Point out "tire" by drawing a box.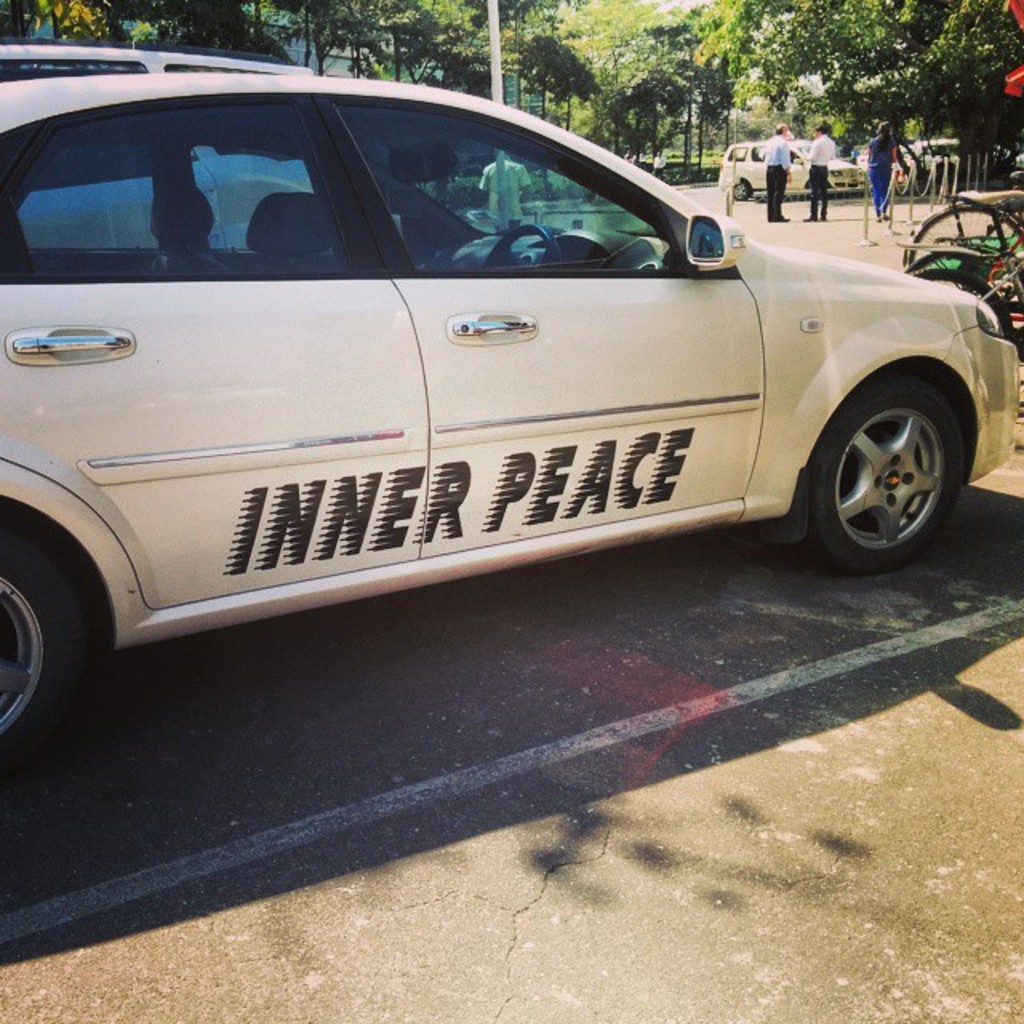
x1=728, y1=174, x2=754, y2=200.
